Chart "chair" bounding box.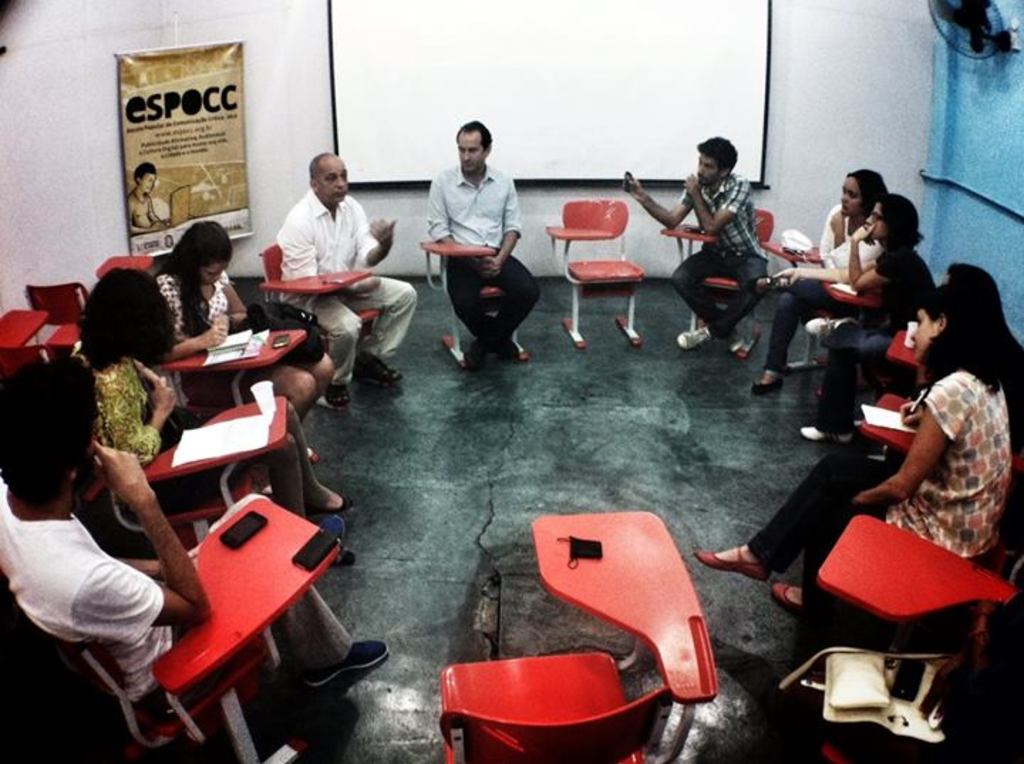
Charted: rect(20, 279, 91, 341).
